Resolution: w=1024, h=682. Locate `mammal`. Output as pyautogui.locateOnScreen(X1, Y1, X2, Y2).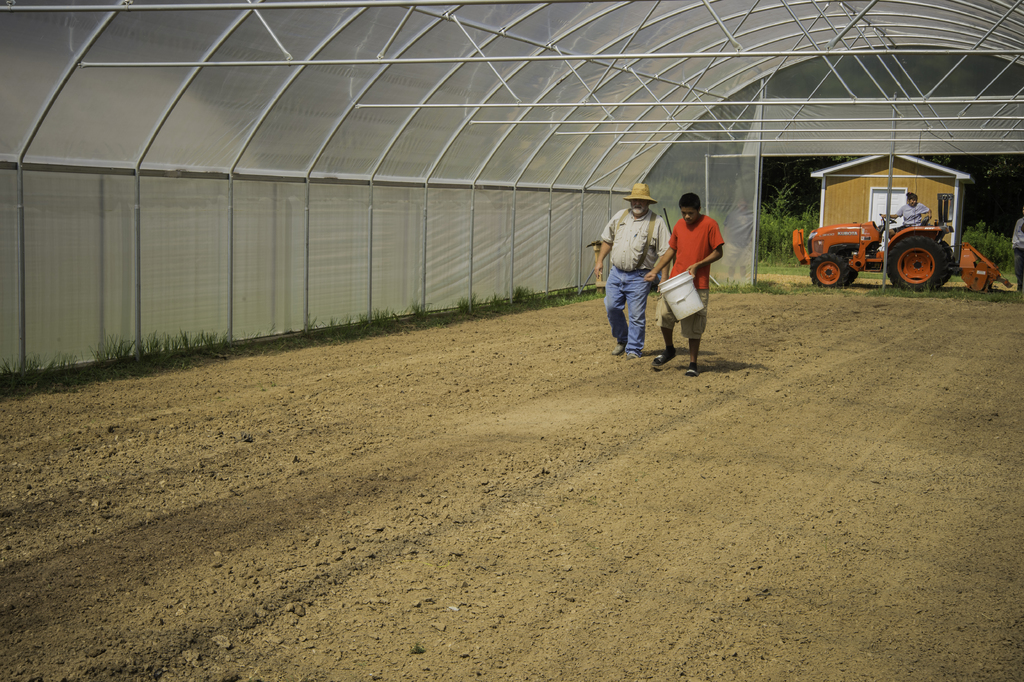
pyautogui.locateOnScreen(662, 197, 742, 372).
